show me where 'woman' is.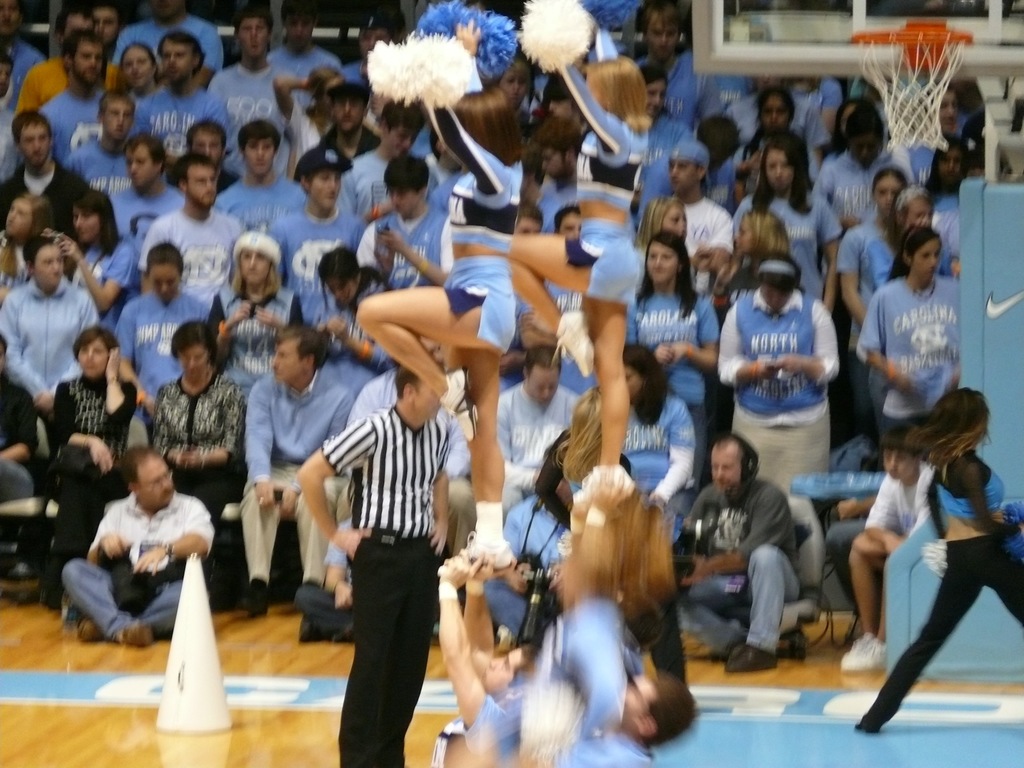
'woman' is at l=141, t=305, r=250, b=552.
